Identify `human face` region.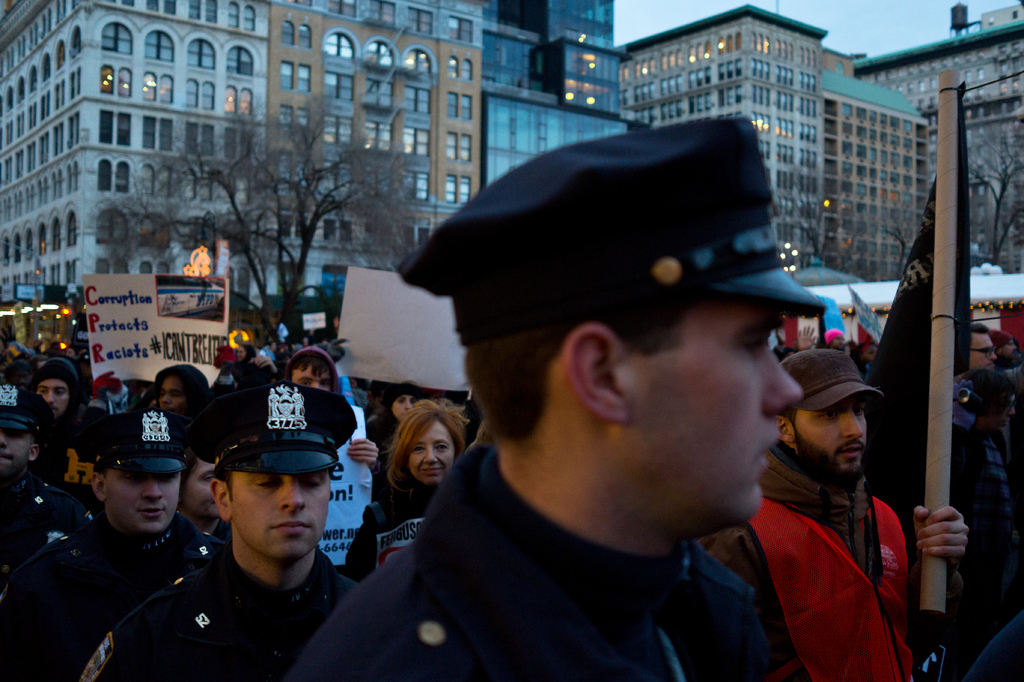
Region: rect(3, 426, 35, 466).
